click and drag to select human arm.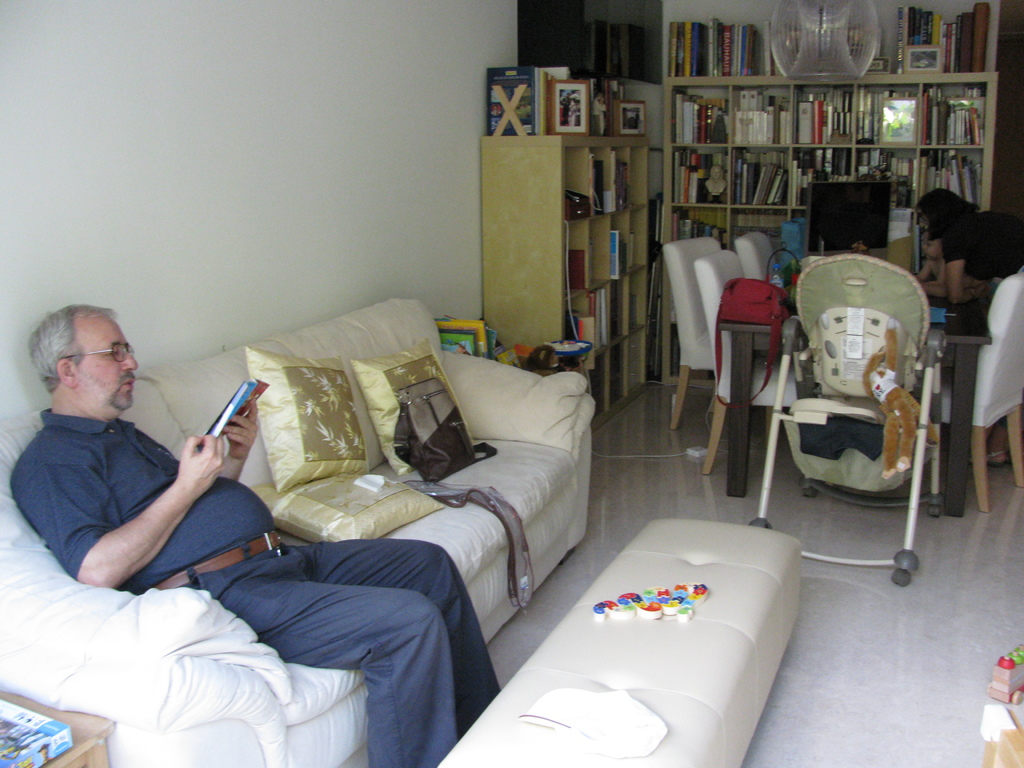
Selection: BBox(972, 270, 996, 307).
